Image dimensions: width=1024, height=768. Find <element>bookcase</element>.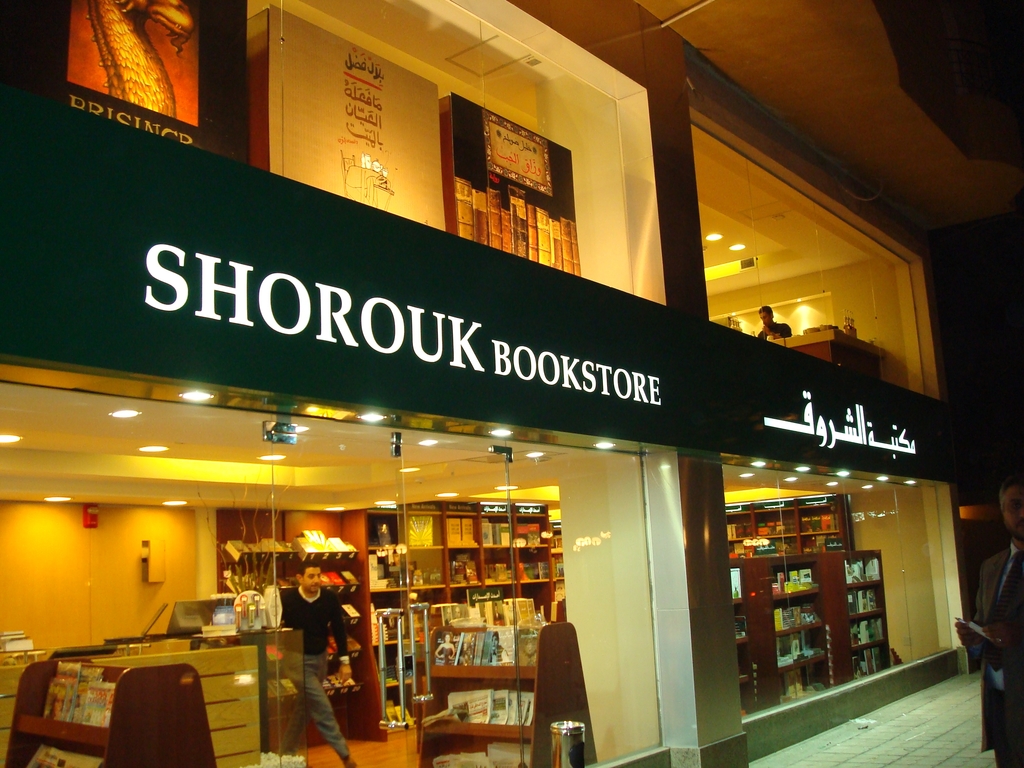
left=730, top=545, right=892, bottom=725.
